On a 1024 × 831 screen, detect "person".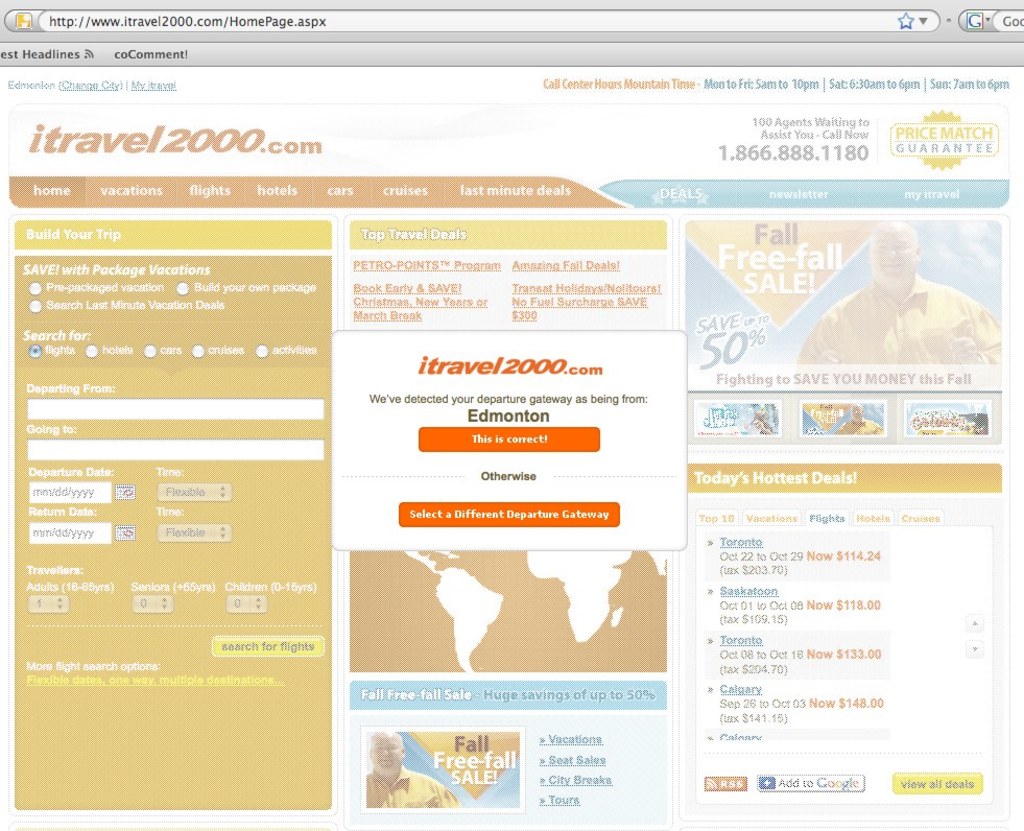
<region>800, 216, 999, 361</region>.
